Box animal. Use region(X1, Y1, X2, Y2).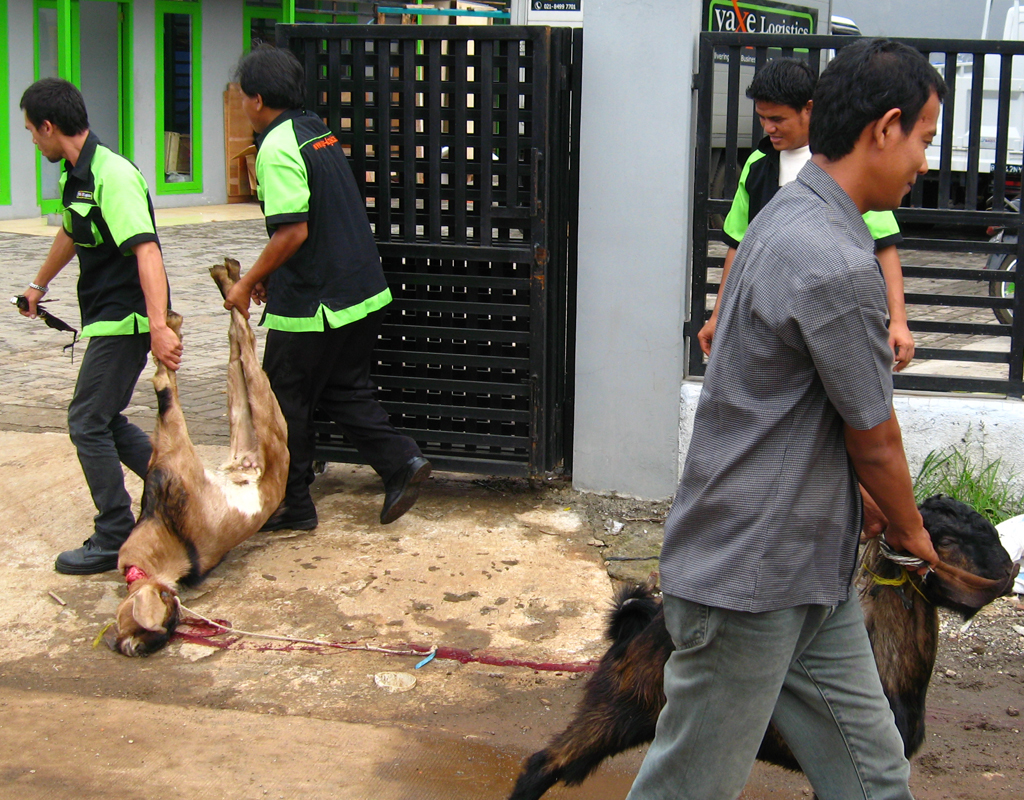
region(504, 491, 1013, 799).
